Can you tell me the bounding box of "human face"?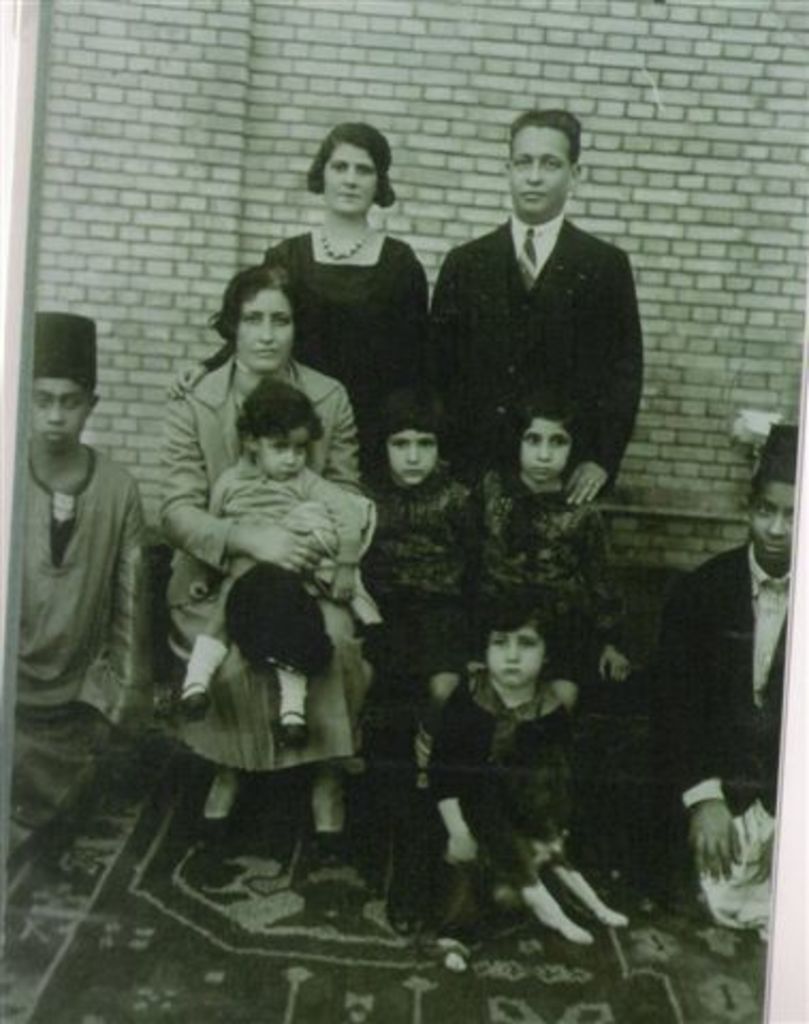
508:126:570:215.
